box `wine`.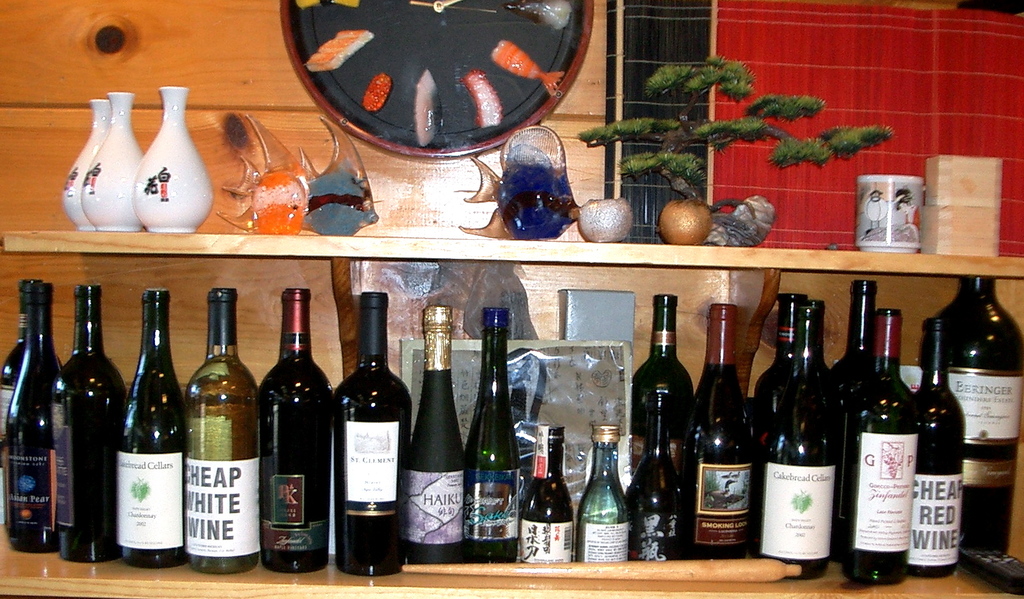
locate(0, 276, 63, 517).
